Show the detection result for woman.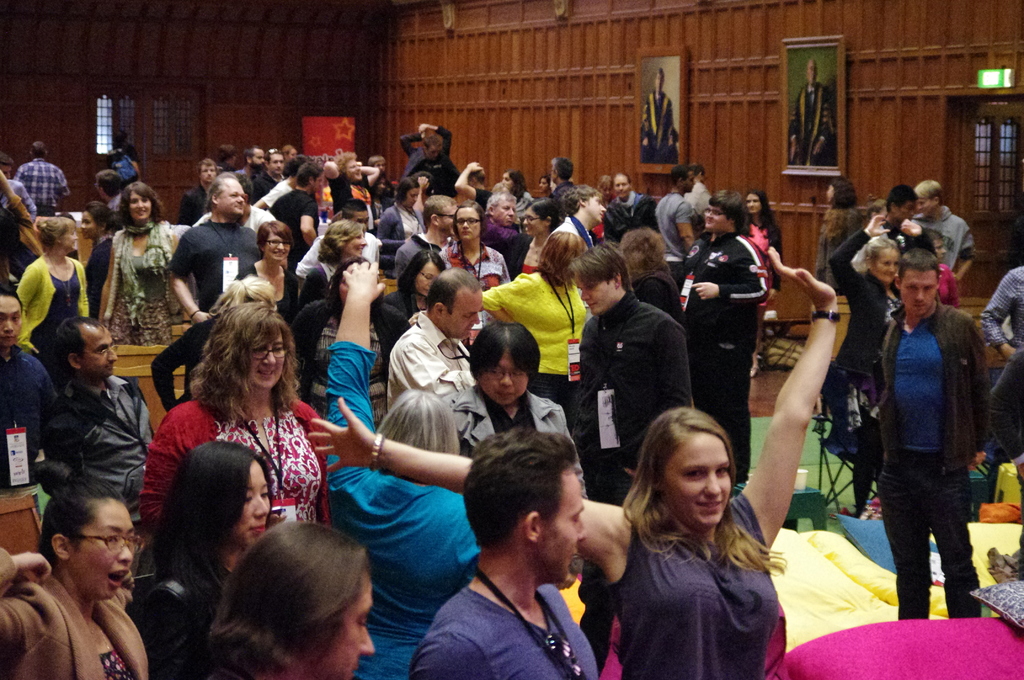
{"left": 810, "top": 174, "right": 863, "bottom": 304}.
